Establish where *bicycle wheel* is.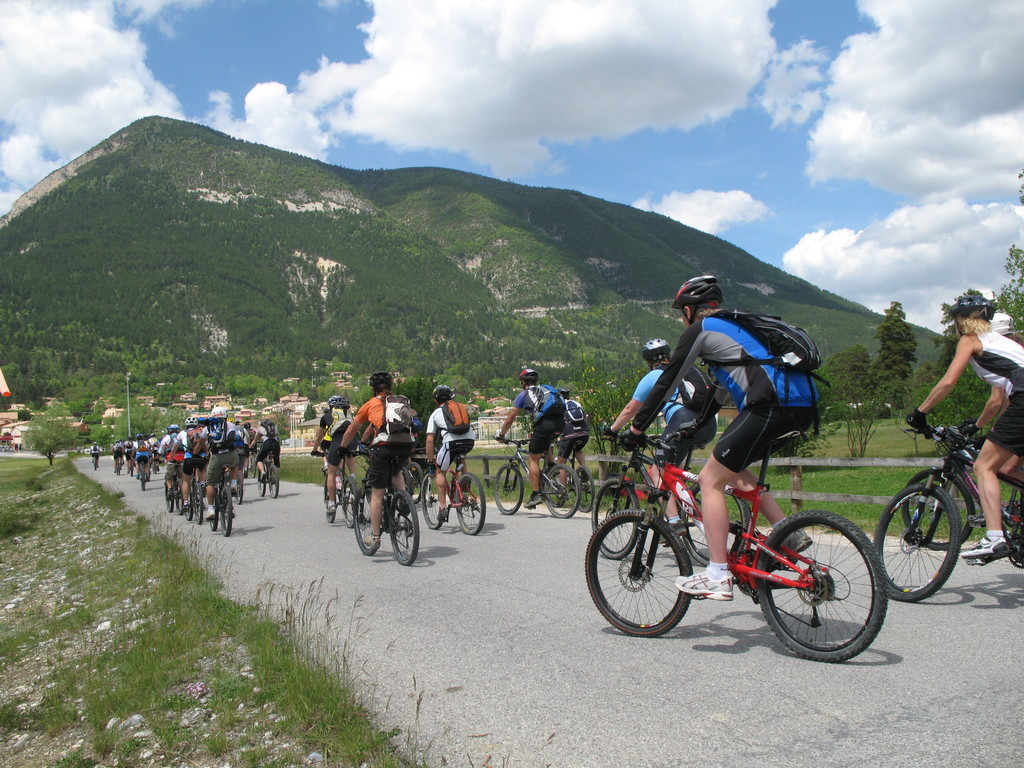
Established at pyautogui.locateOnScreen(246, 456, 255, 479).
